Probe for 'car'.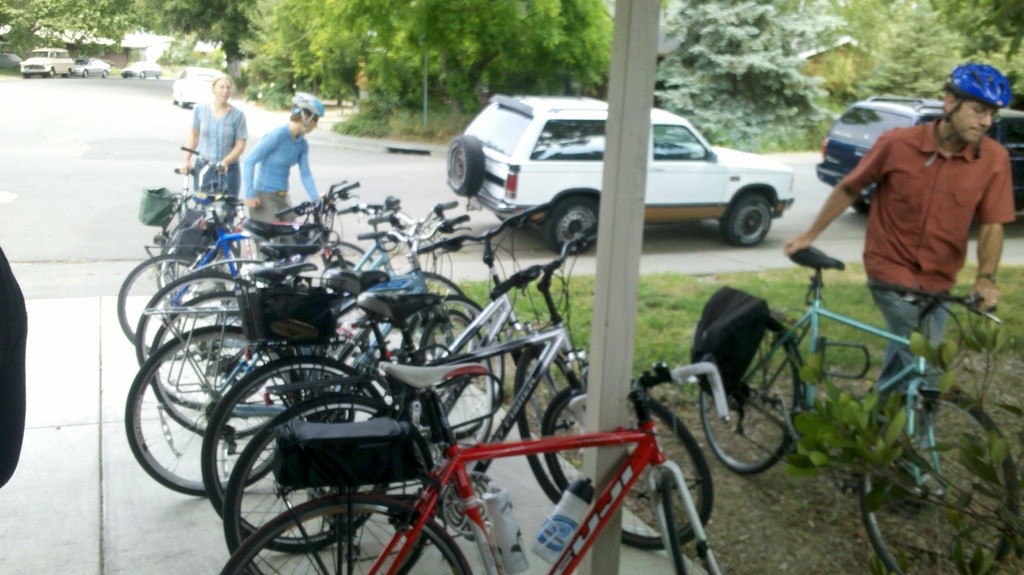
Probe result: (left=21, top=50, right=71, bottom=74).
